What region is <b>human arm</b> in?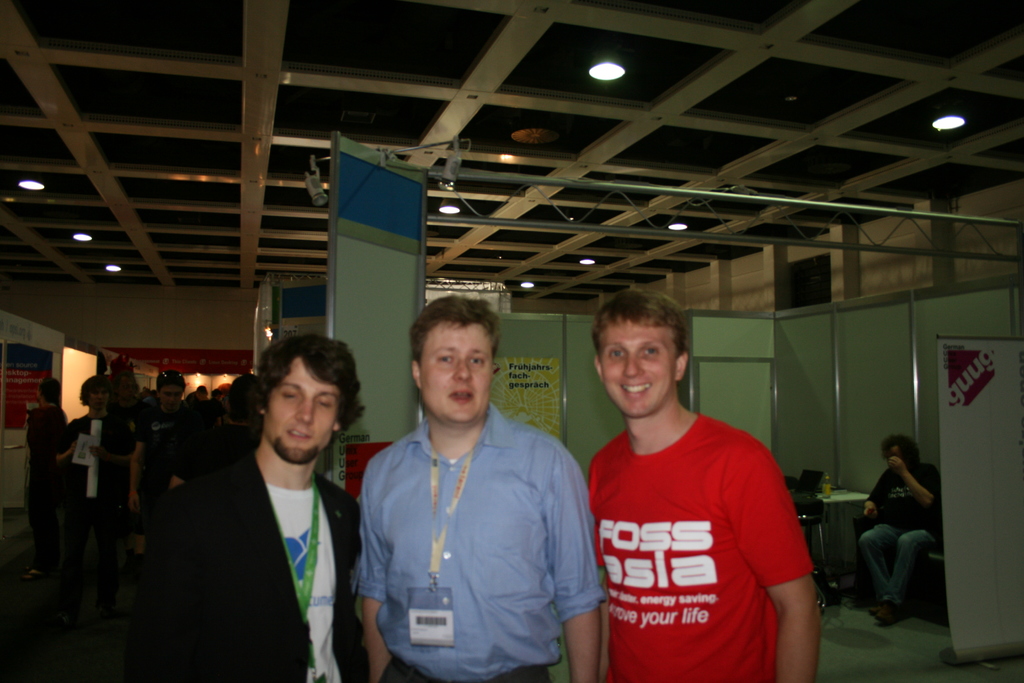
pyautogui.locateOnScreen(348, 440, 400, 682).
